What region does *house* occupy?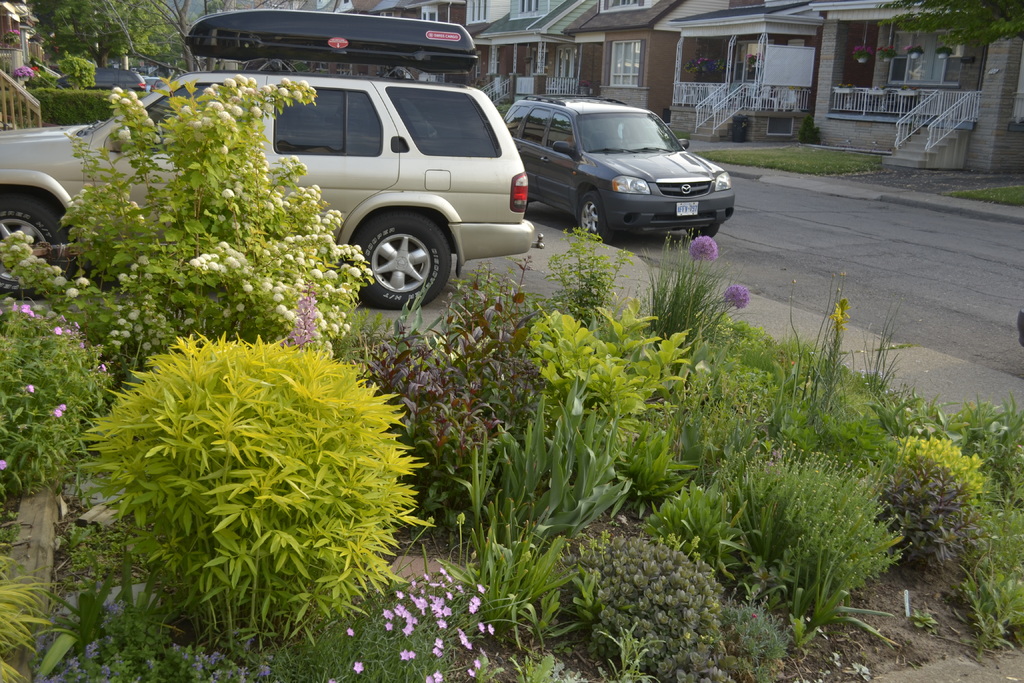
673:0:830:142.
